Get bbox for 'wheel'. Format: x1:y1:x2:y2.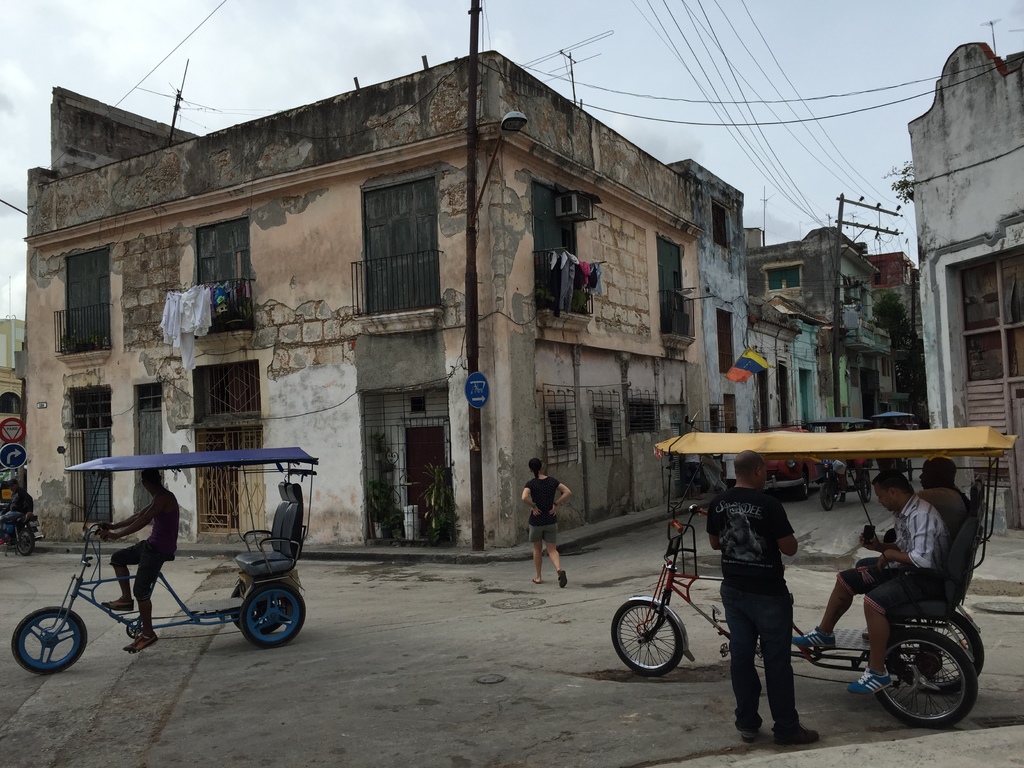
813:468:836:515.
